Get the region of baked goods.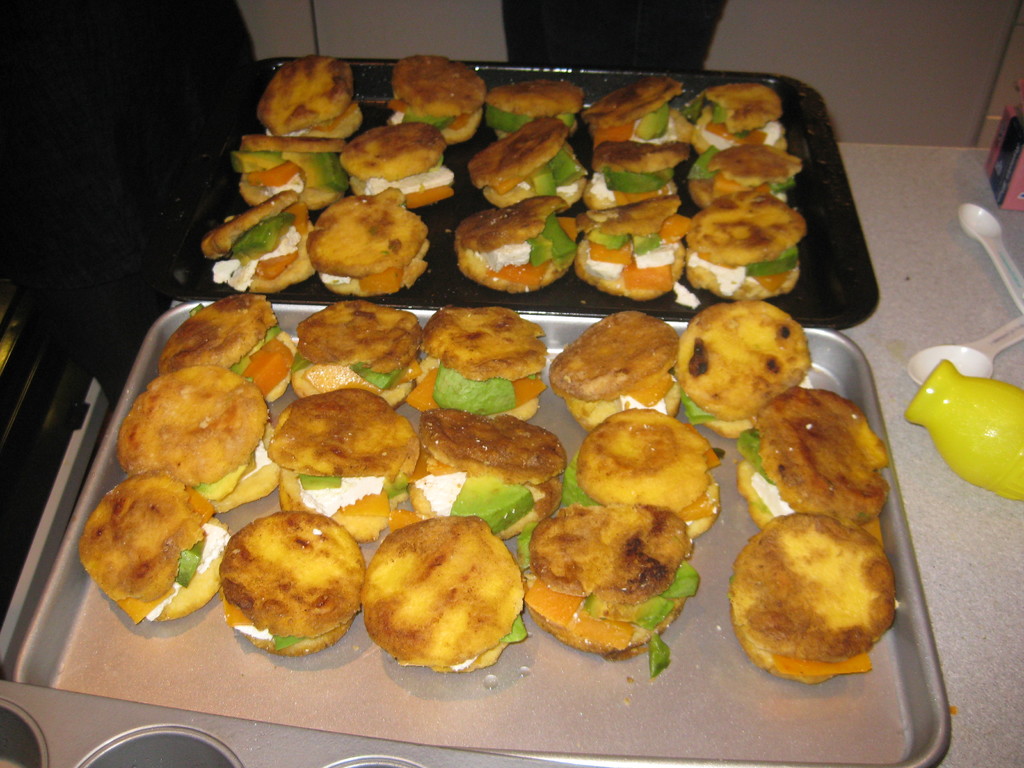
{"x1": 555, "y1": 311, "x2": 679, "y2": 424}.
